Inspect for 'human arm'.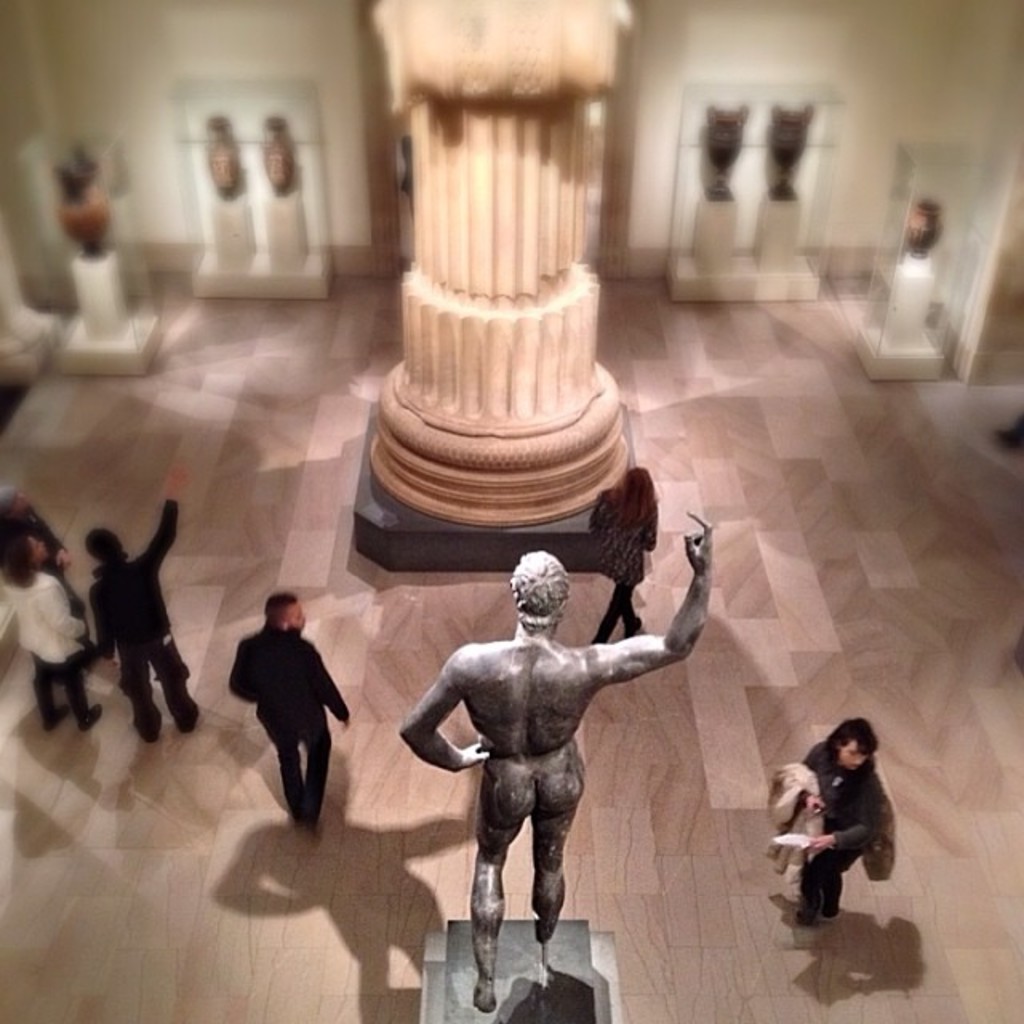
Inspection: (x1=146, y1=461, x2=181, y2=573).
